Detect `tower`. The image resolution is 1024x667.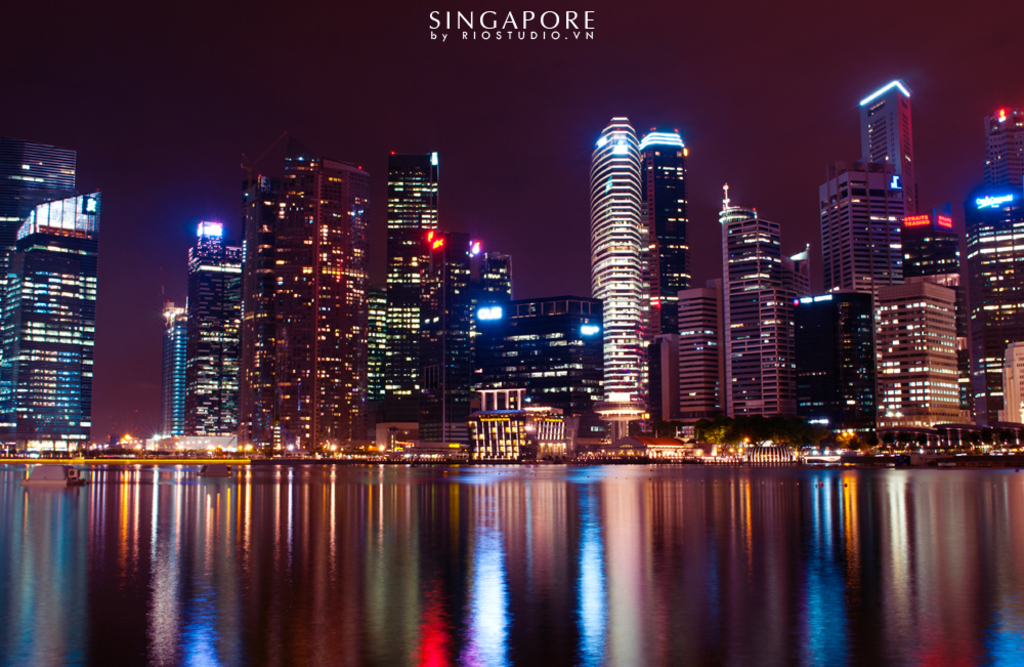
<bbox>5, 133, 104, 459</bbox>.
